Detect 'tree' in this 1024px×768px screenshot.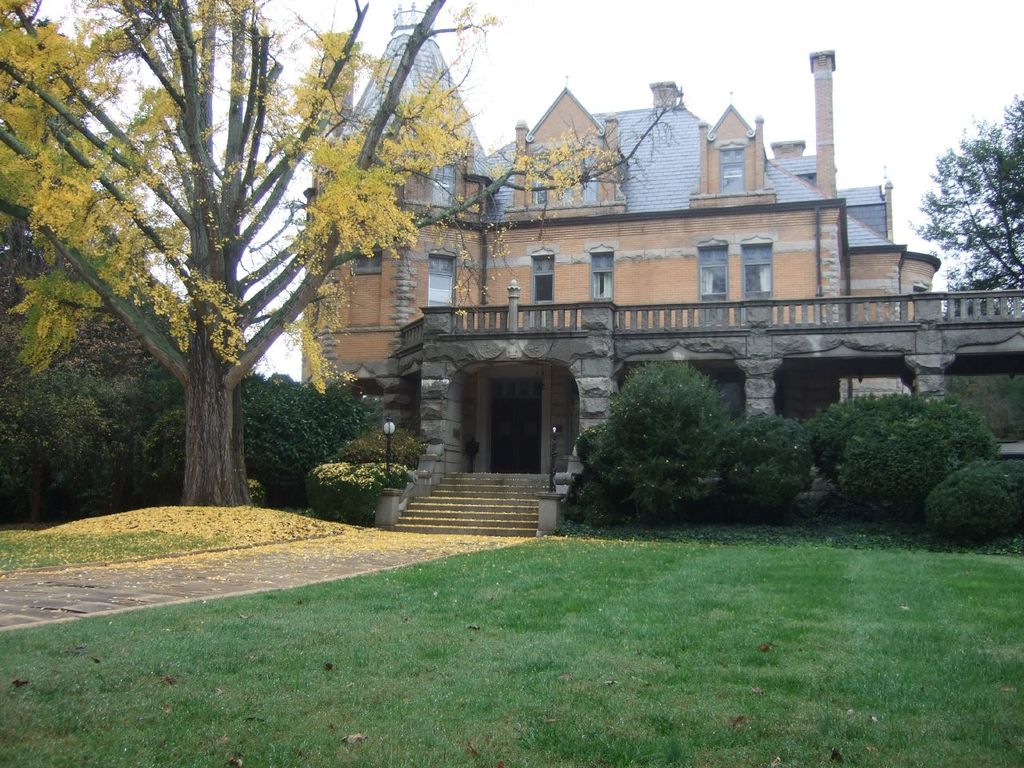
Detection: l=715, t=399, r=809, b=518.
